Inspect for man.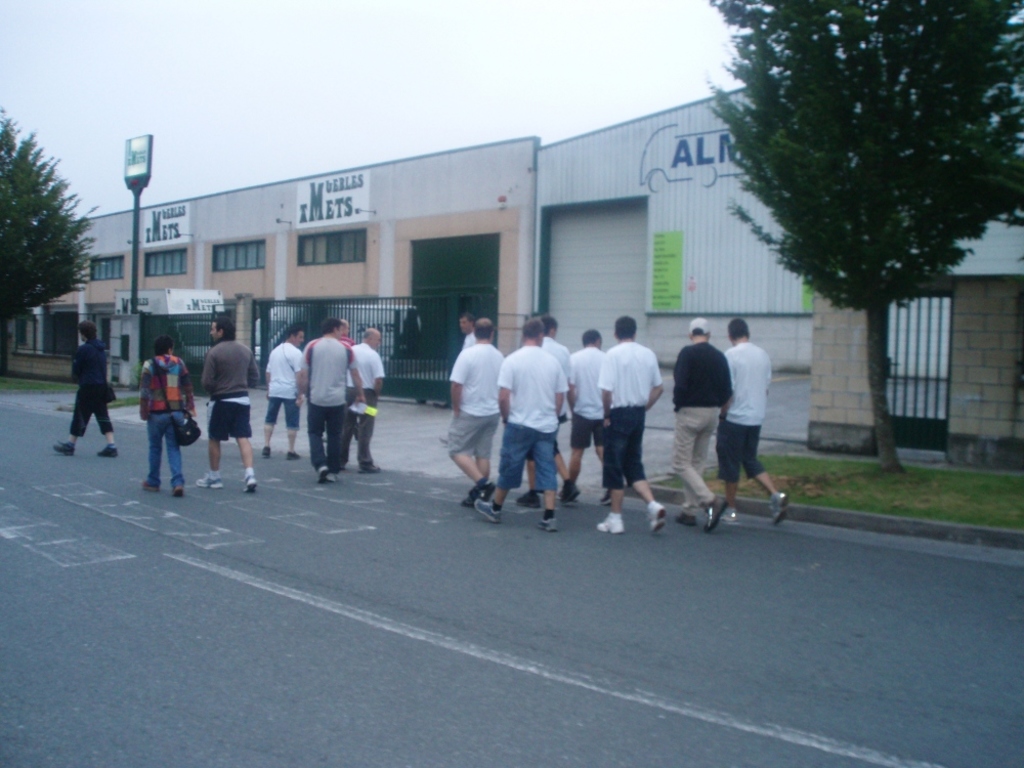
Inspection: [x1=139, y1=337, x2=195, y2=499].
